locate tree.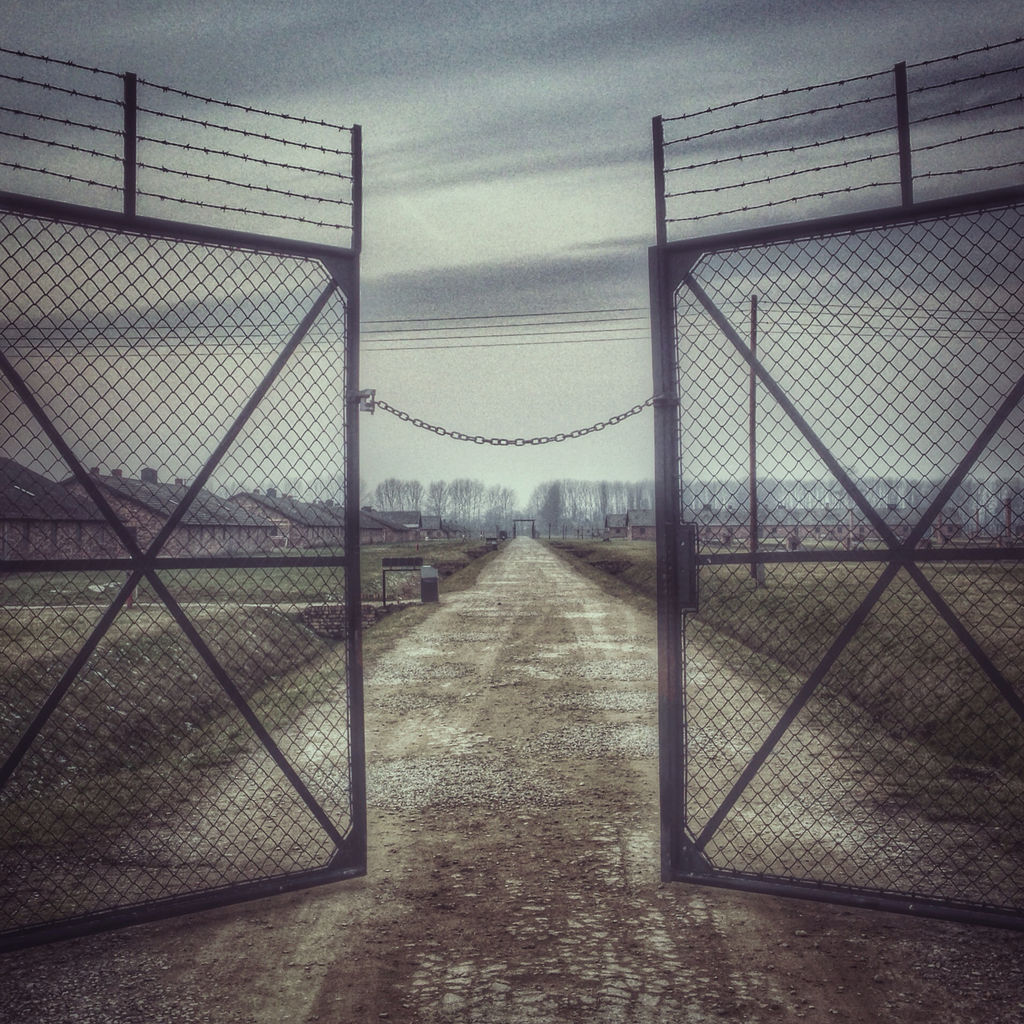
Bounding box: [left=477, top=483, right=515, bottom=529].
